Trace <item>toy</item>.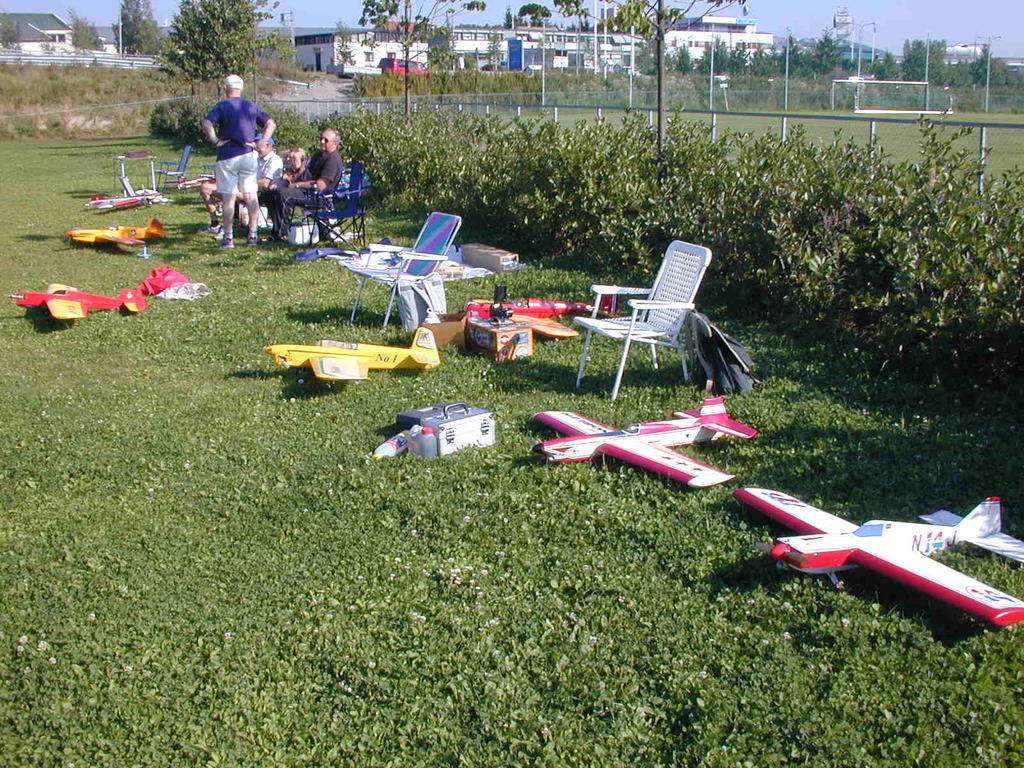
Traced to BBox(69, 219, 170, 252).
